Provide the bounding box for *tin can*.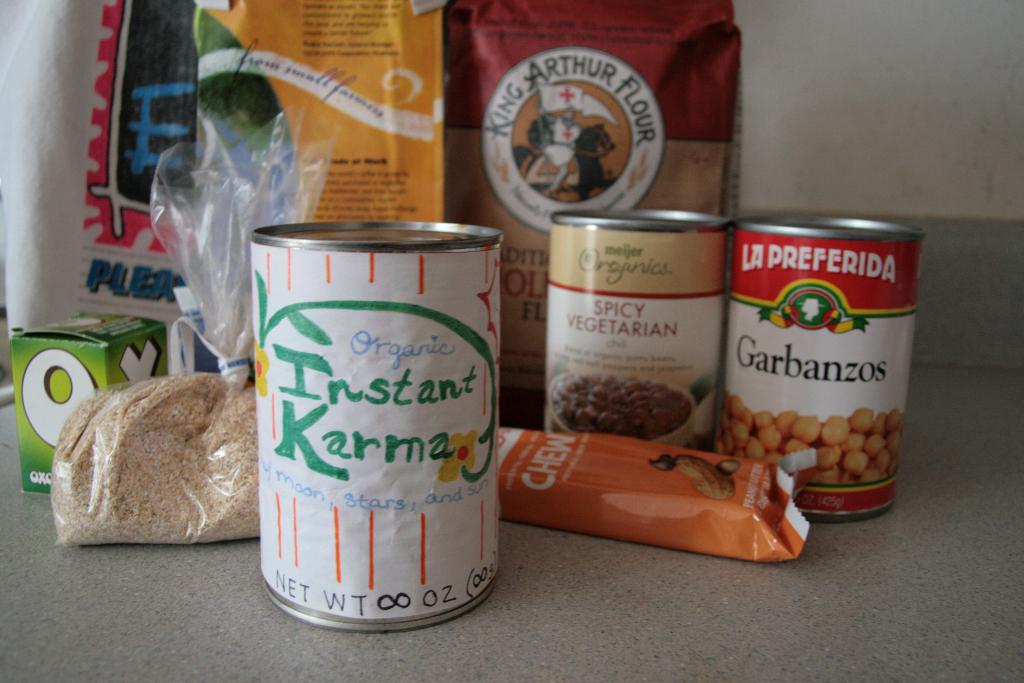
<bbox>540, 207, 732, 454</bbox>.
